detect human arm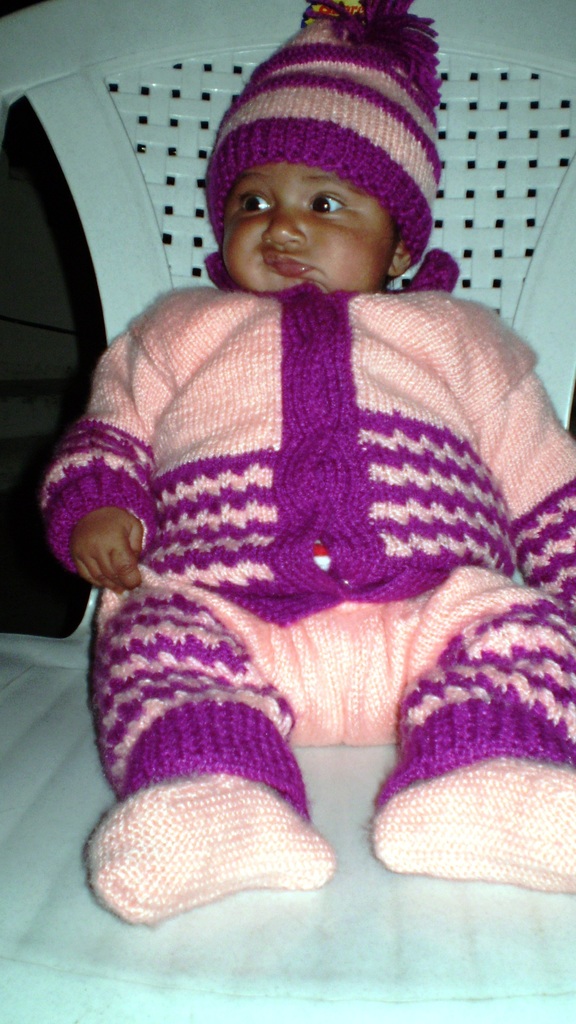
[x1=37, y1=319, x2=177, y2=598]
